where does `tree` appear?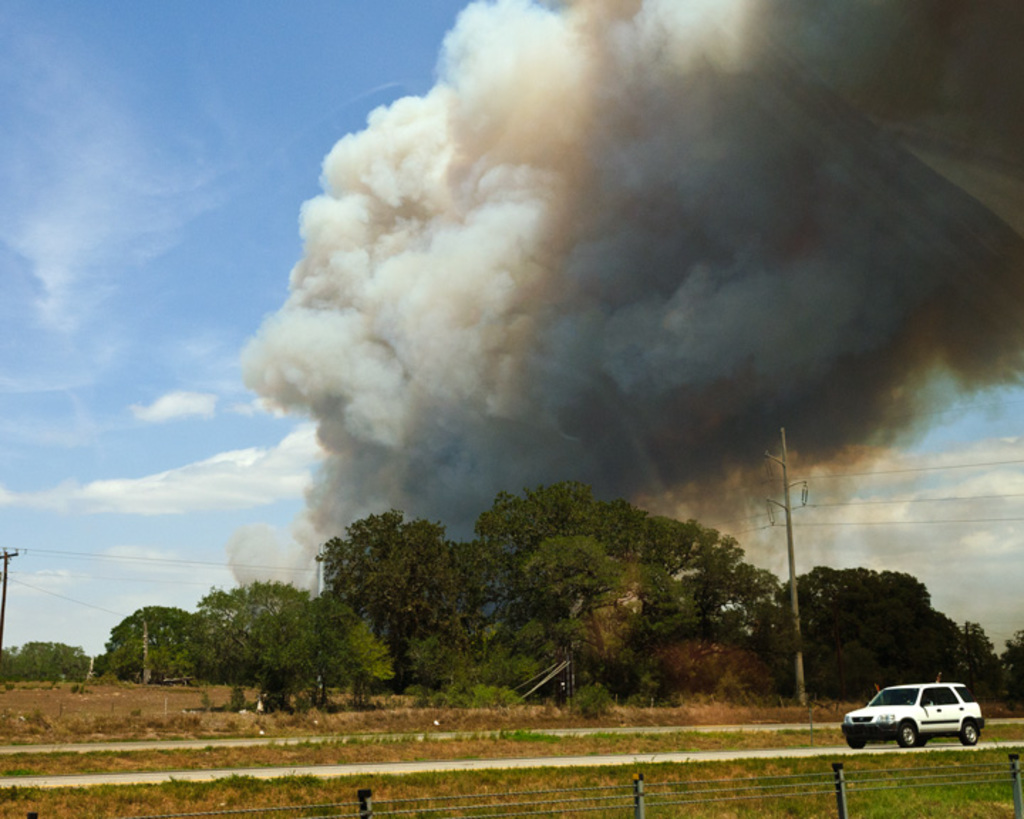
Appears at bbox=[0, 644, 54, 678].
